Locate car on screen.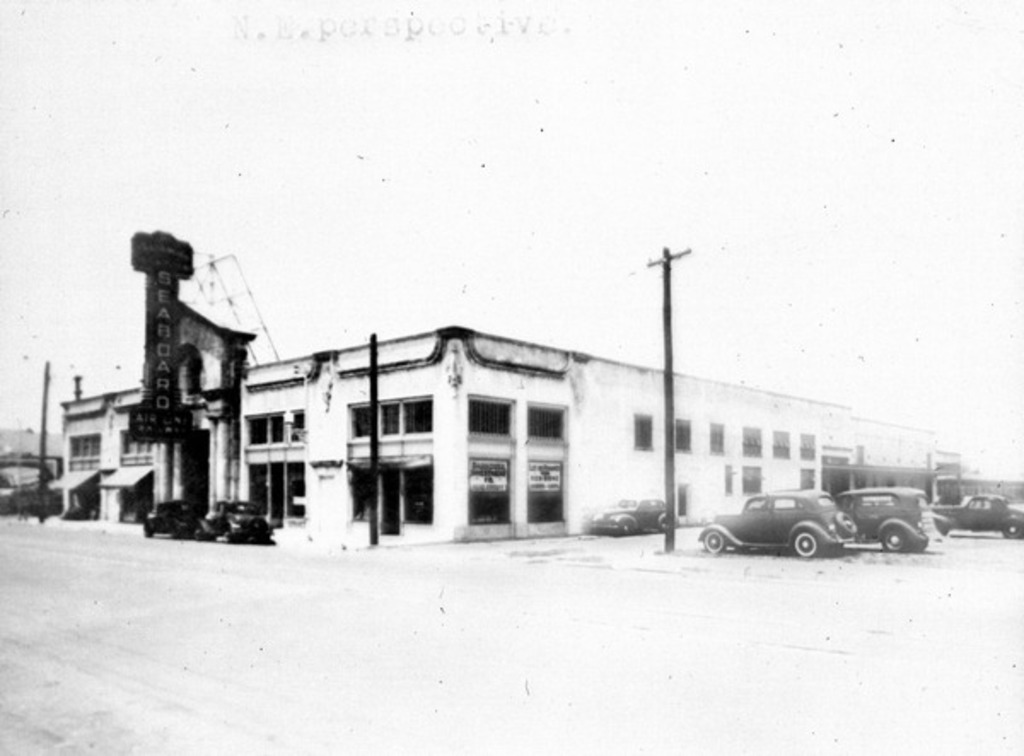
On screen at locate(210, 500, 271, 550).
